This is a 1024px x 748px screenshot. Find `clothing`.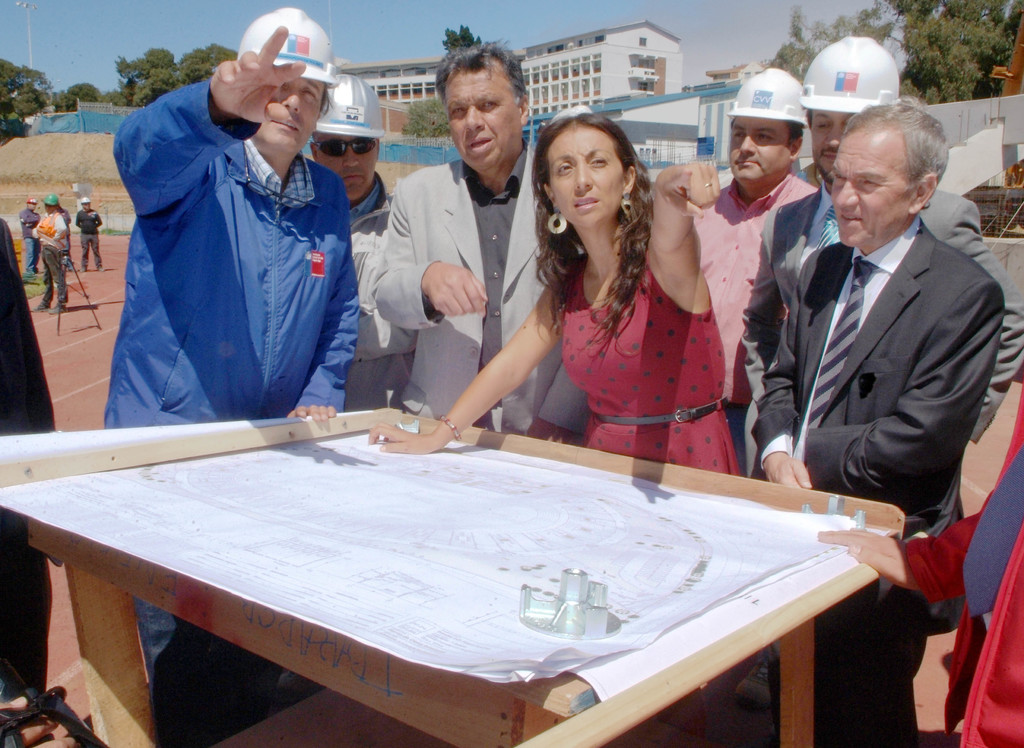
Bounding box: detection(731, 177, 1023, 633).
